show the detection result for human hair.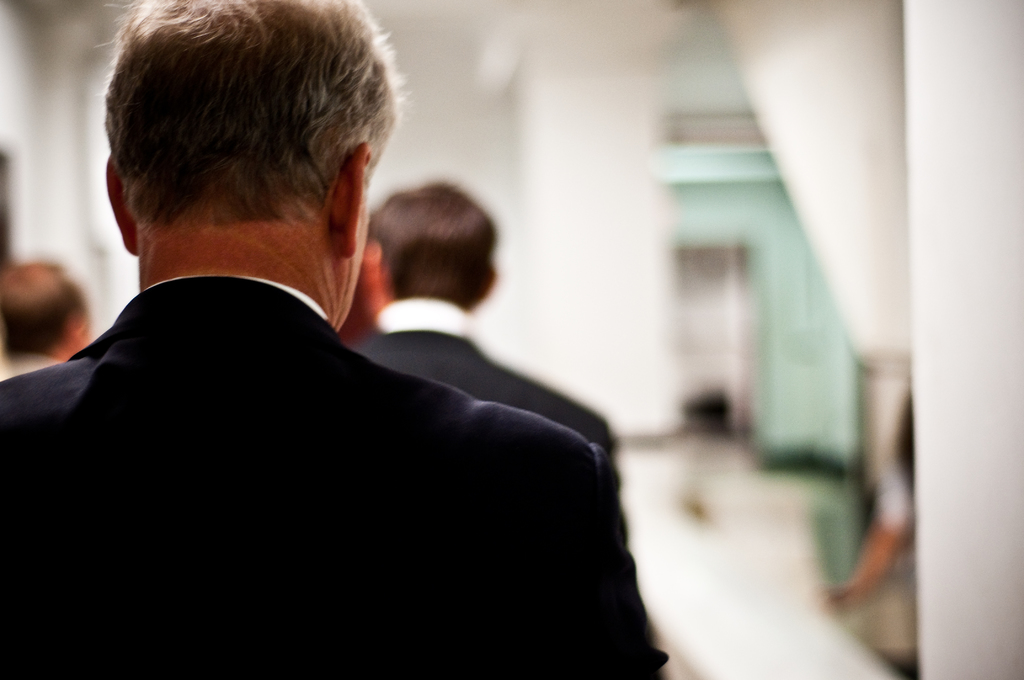
box(0, 258, 86, 360).
